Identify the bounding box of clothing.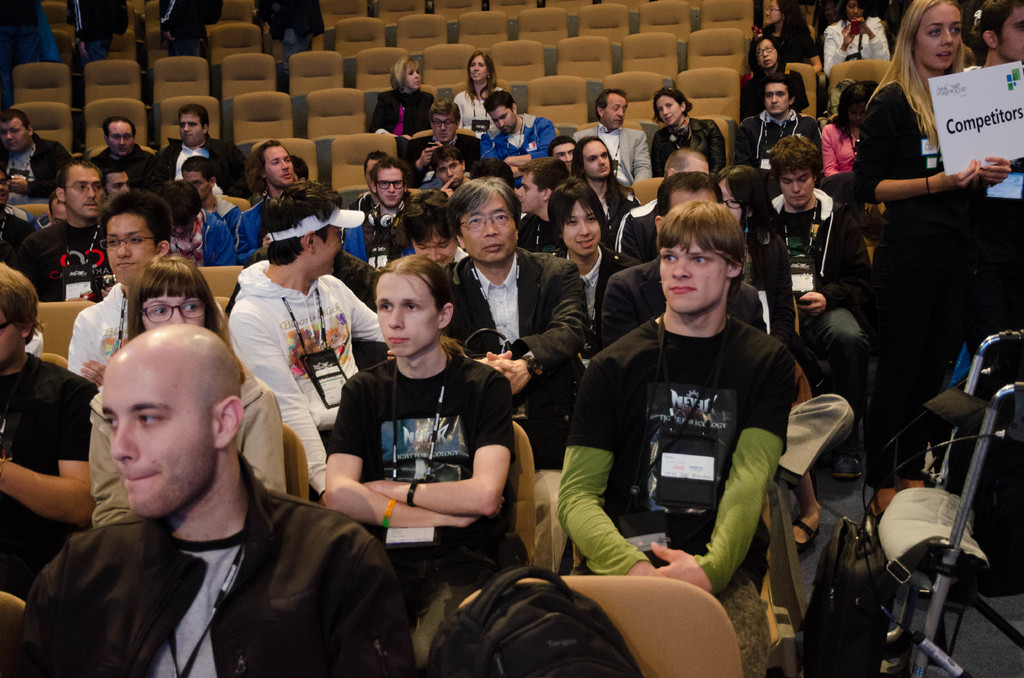
pyautogui.locateOnScreen(733, 104, 822, 202).
